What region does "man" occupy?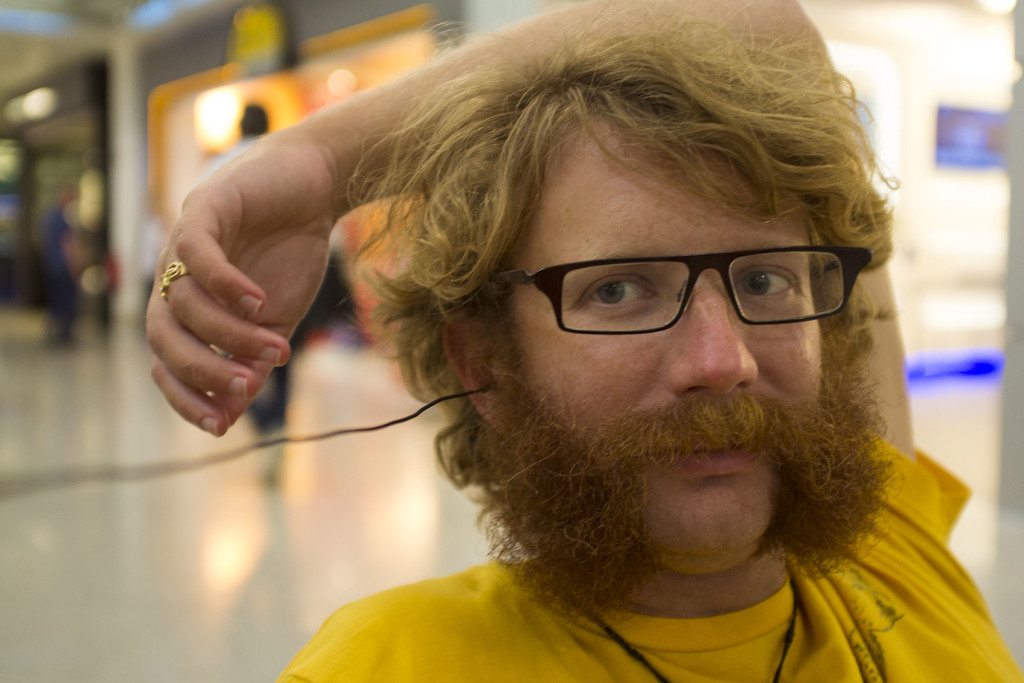
region(200, 95, 299, 487).
